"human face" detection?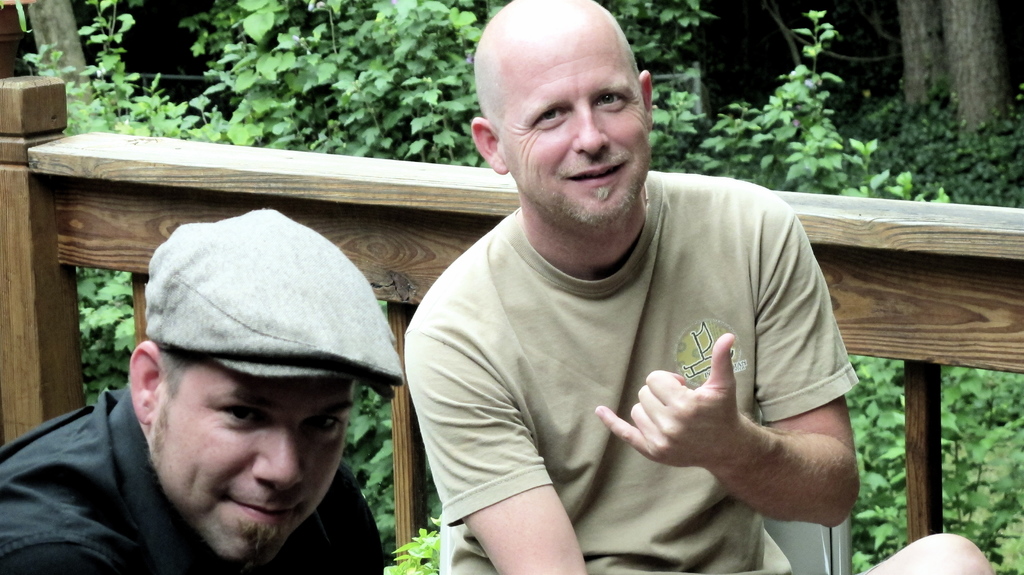
(154, 360, 348, 557)
